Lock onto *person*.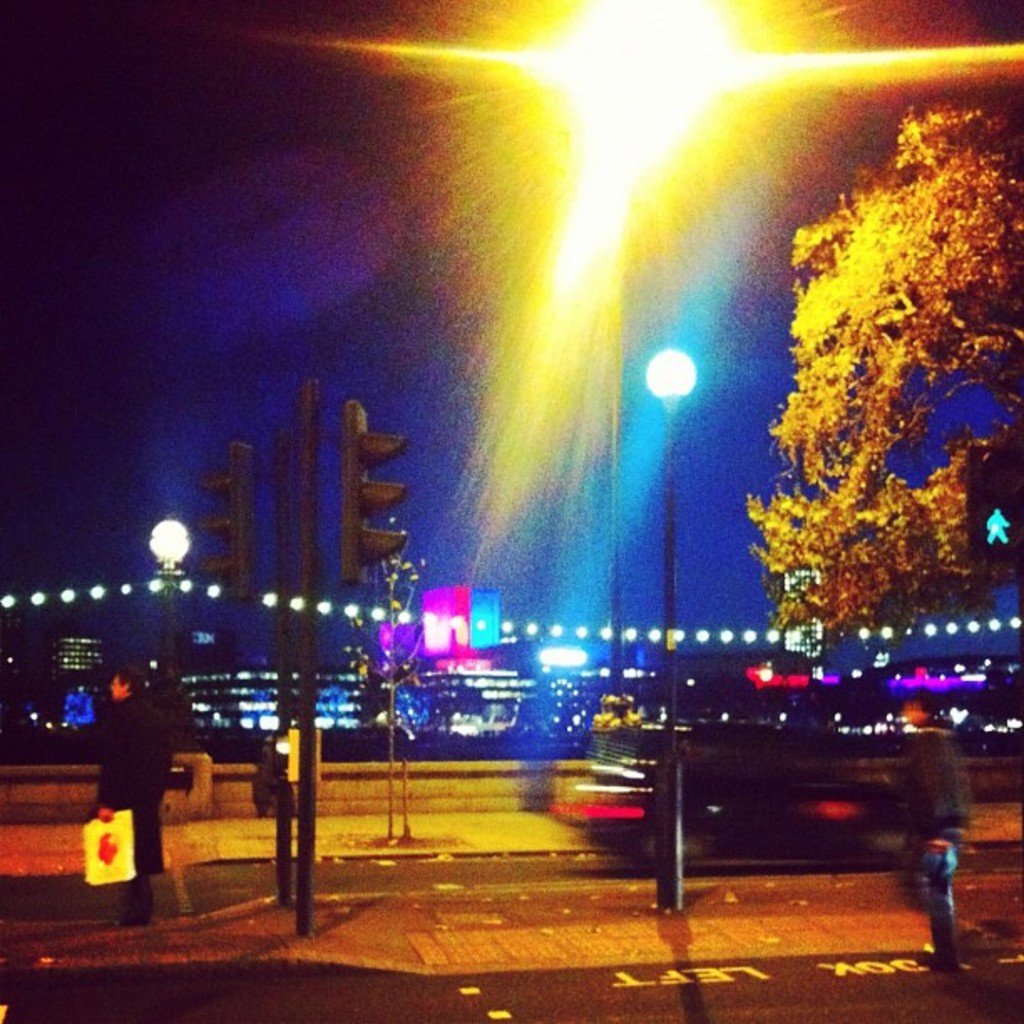
Locked: [left=92, top=668, right=174, bottom=915].
